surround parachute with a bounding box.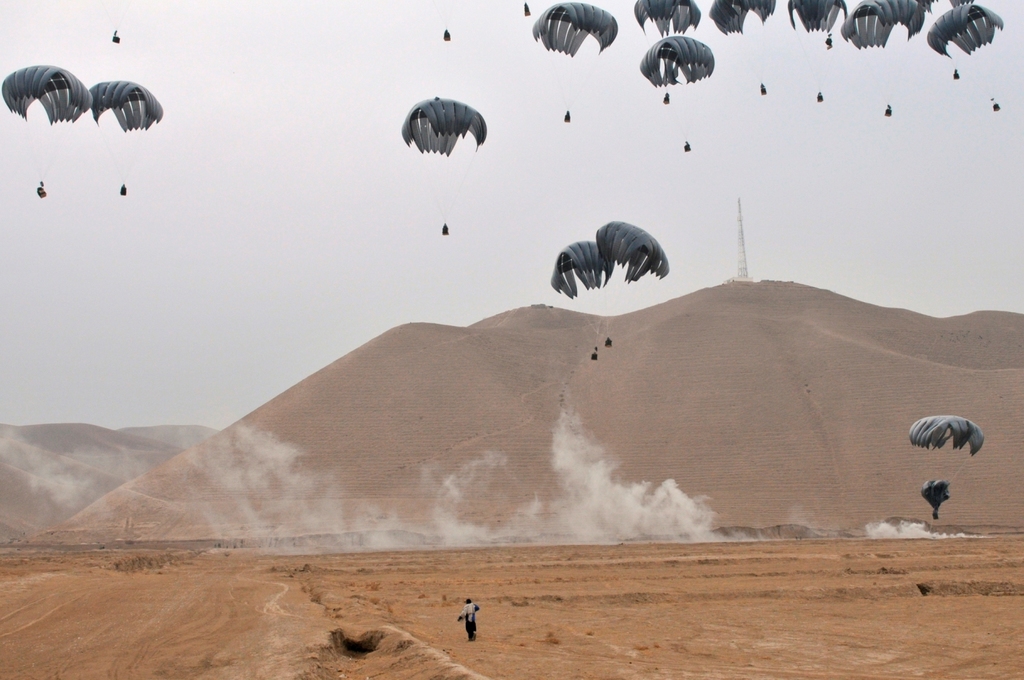
906, 411, 982, 459.
